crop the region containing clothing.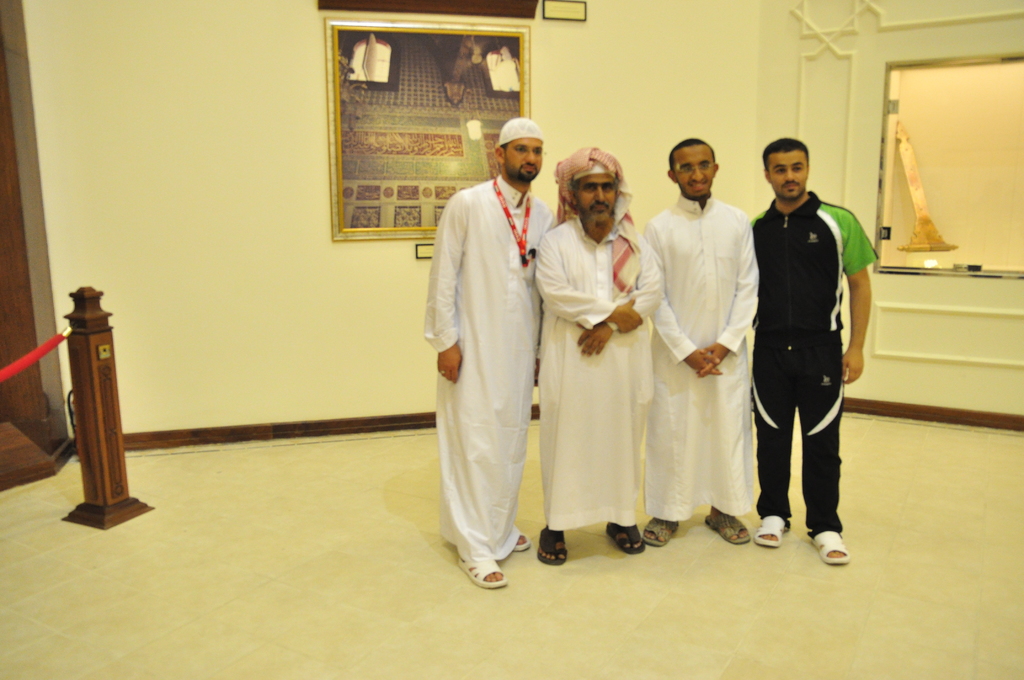
Crop region: <box>422,143,554,585</box>.
